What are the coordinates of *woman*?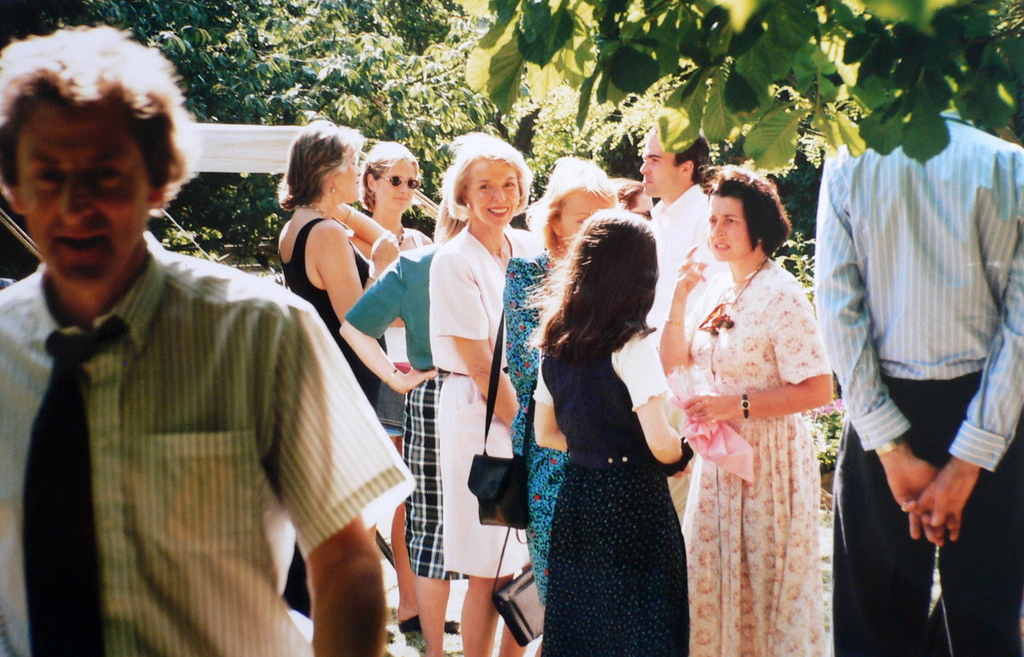
(left=337, top=170, right=475, bottom=656).
